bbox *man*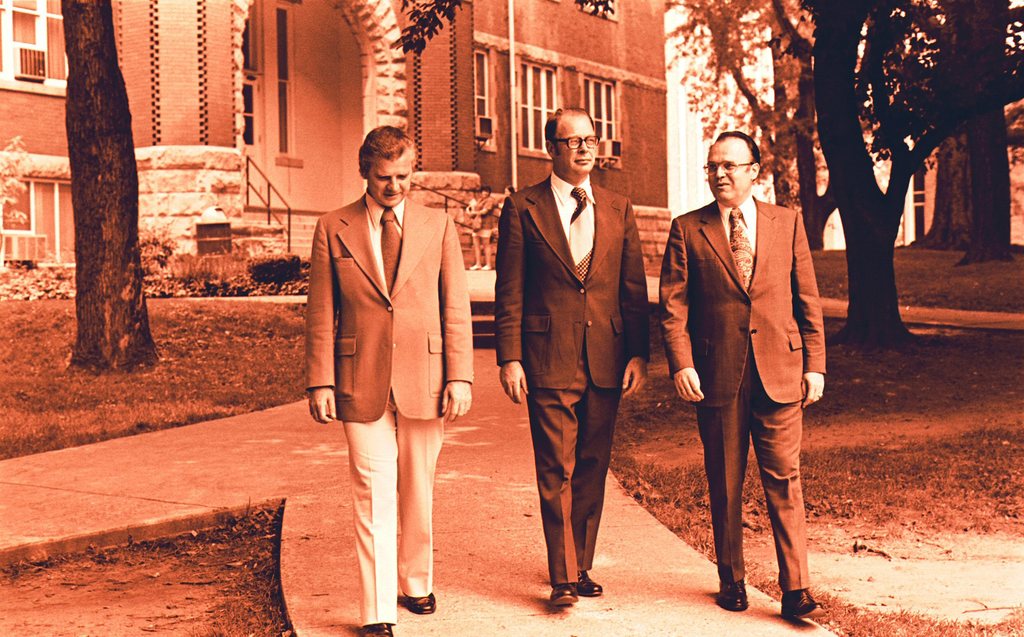
{"x1": 496, "y1": 108, "x2": 655, "y2": 615}
